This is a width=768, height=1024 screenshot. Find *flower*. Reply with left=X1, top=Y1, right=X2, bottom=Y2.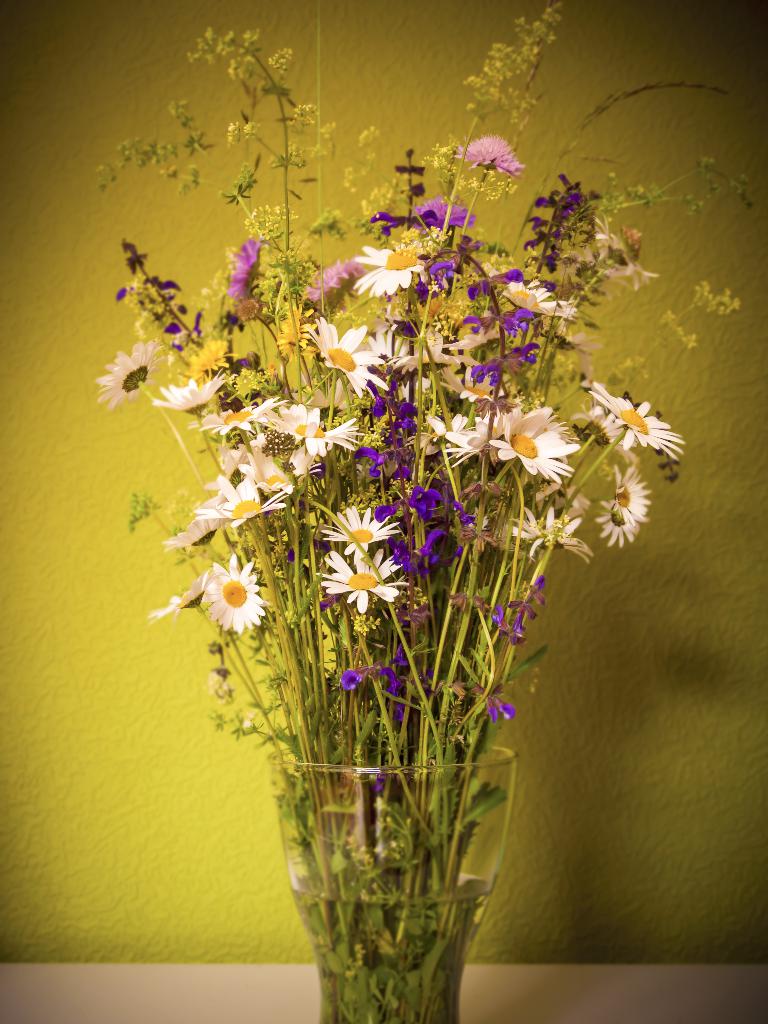
left=268, top=401, right=359, bottom=466.
